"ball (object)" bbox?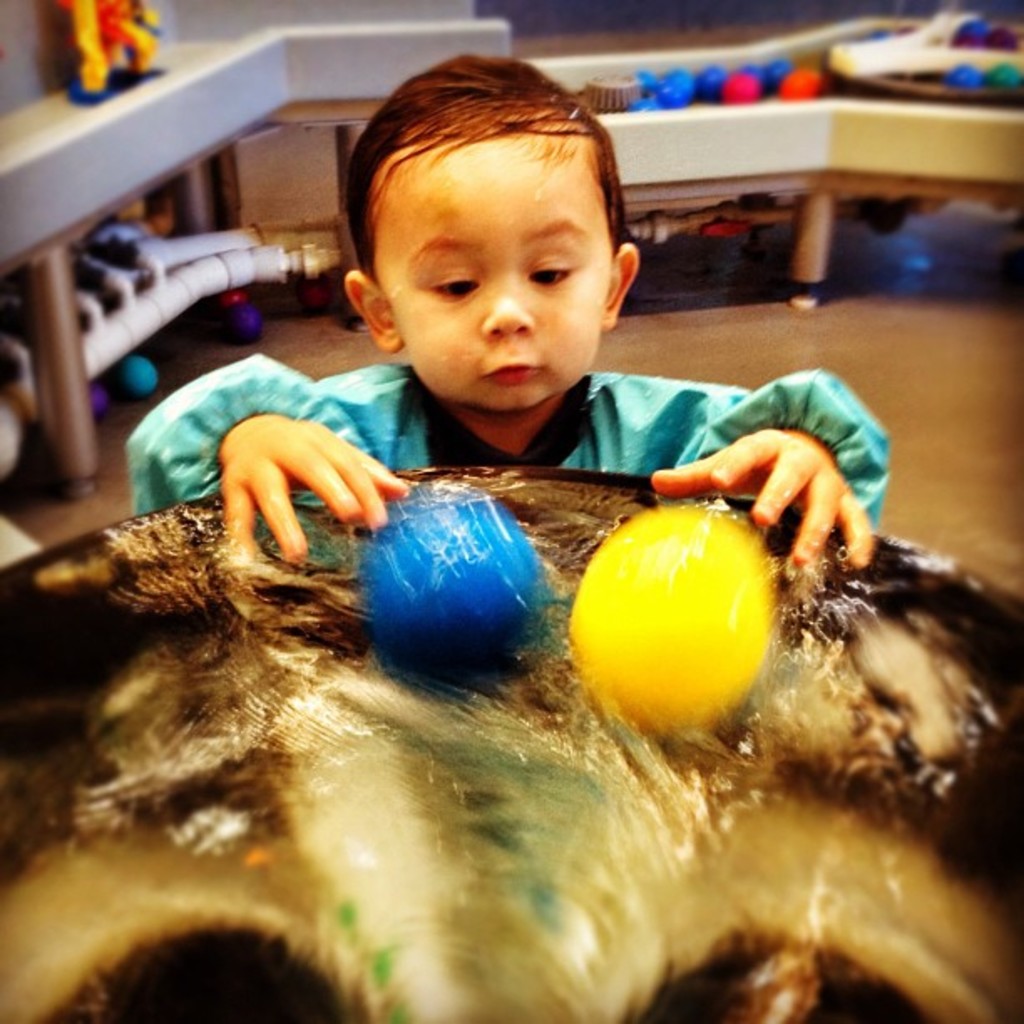
select_region(987, 23, 1022, 50)
